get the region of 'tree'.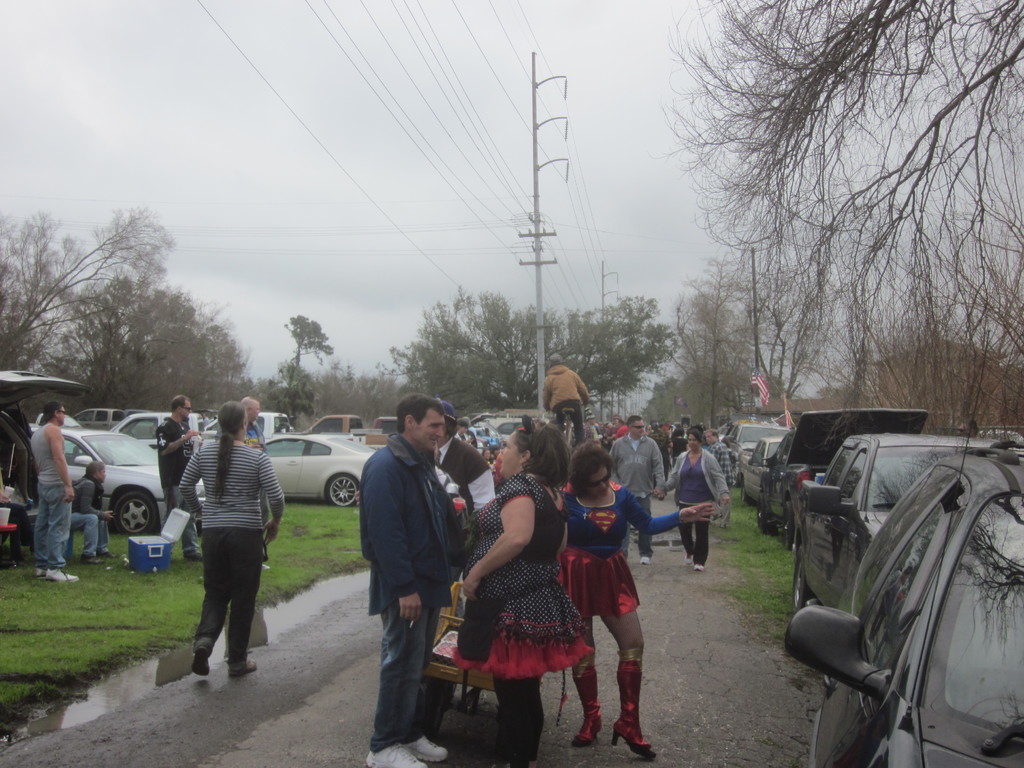
<region>0, 200, 175, 413</region>.
